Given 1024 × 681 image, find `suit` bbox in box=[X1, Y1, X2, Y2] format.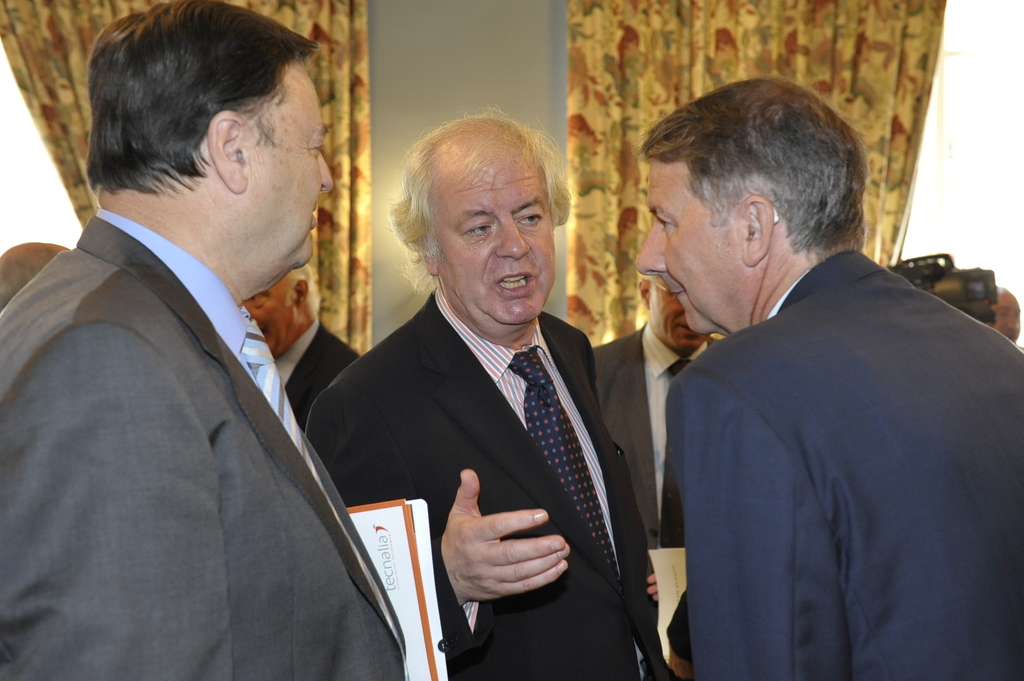
box=[591, 317, 723, 550].
